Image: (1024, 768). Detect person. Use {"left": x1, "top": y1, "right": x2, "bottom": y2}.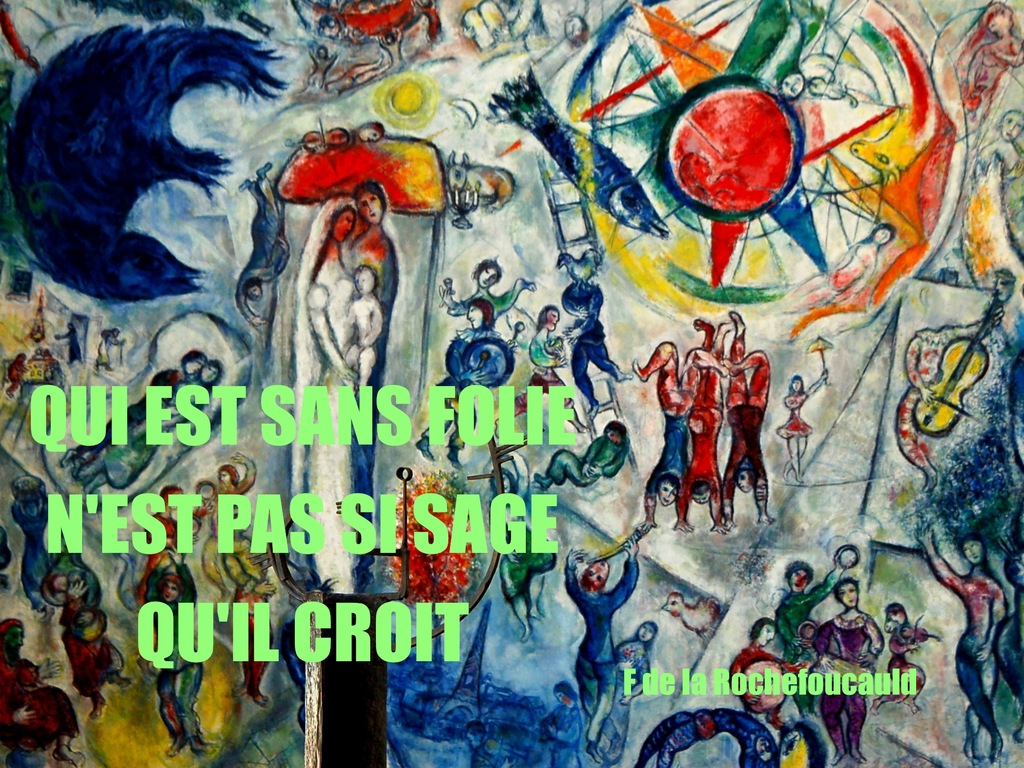
{"left": 726, "top": 614, "right": 816, "bottom": 730}.
